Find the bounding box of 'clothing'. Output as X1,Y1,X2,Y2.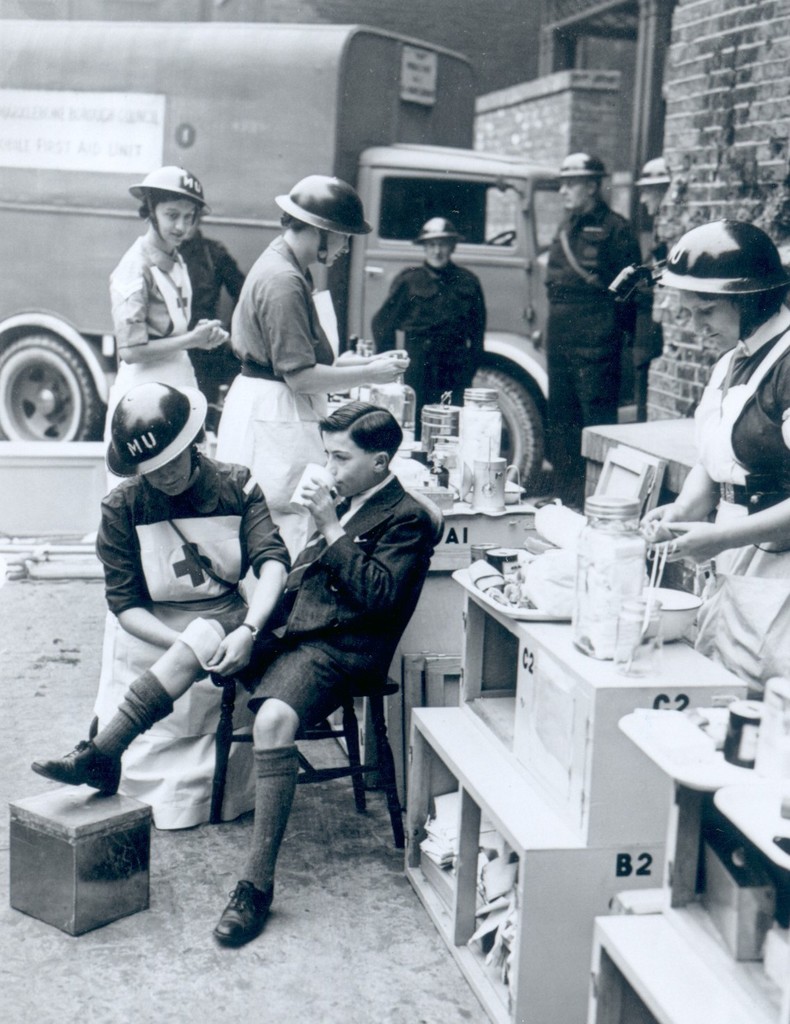
103,447,290,831.
